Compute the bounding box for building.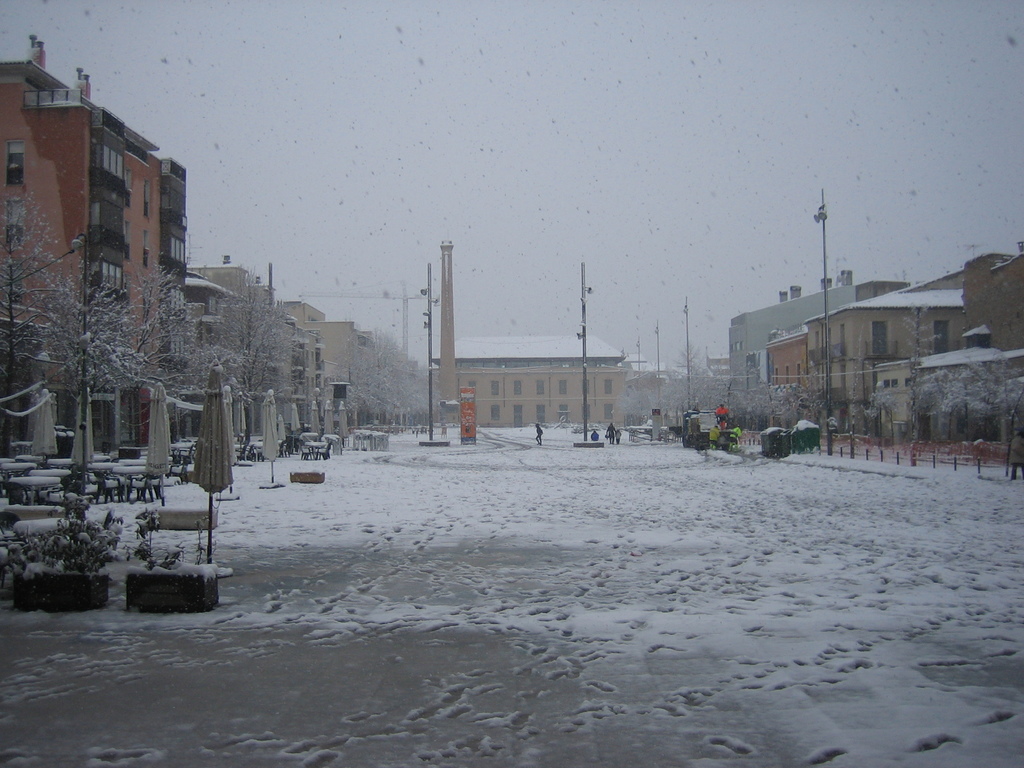
<box>433,337,632,430</box>.
